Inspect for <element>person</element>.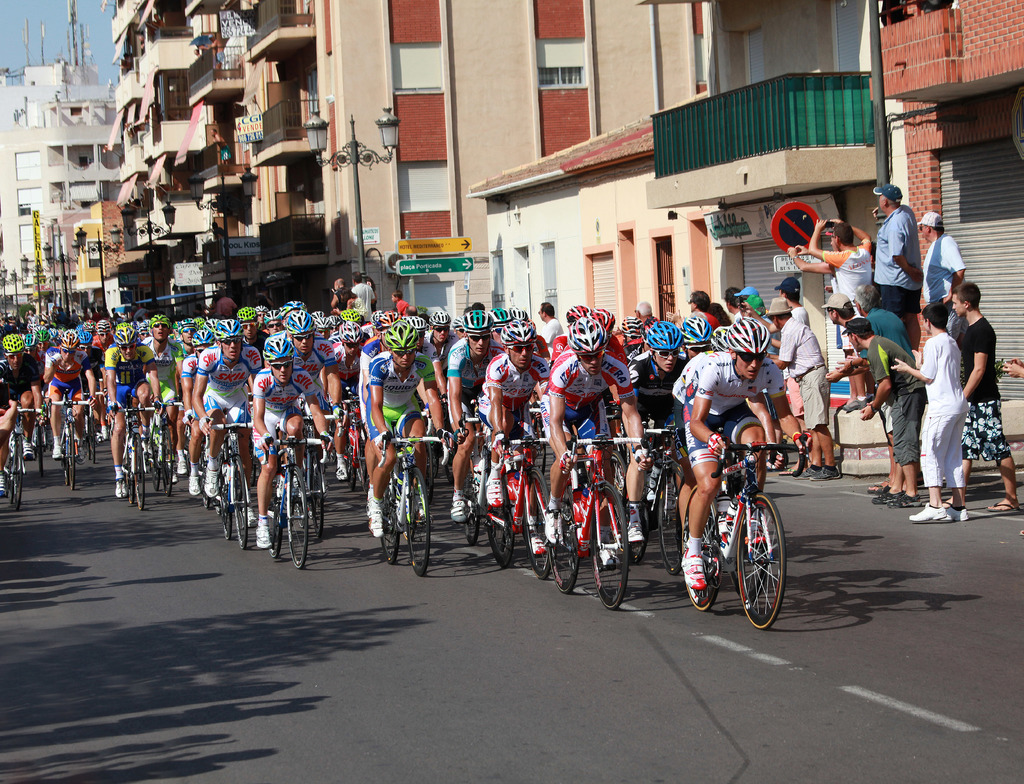
Inspection: BBox(868, 286, 929, 494).
